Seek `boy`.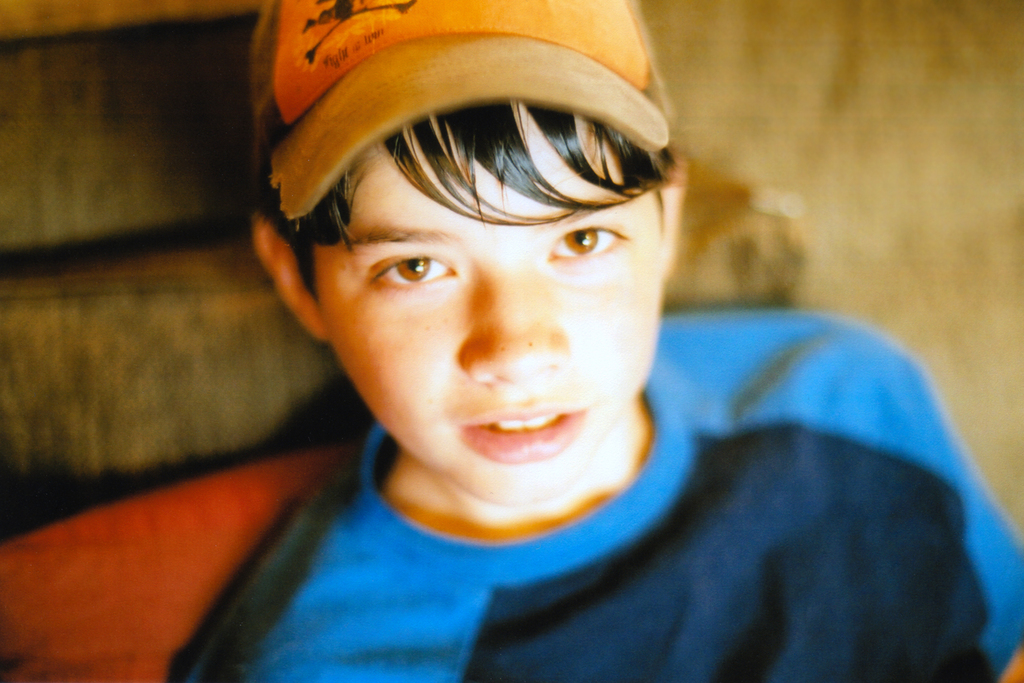
{"left": 167, "top": 0, "right": 1023, "bottom": 682}.
